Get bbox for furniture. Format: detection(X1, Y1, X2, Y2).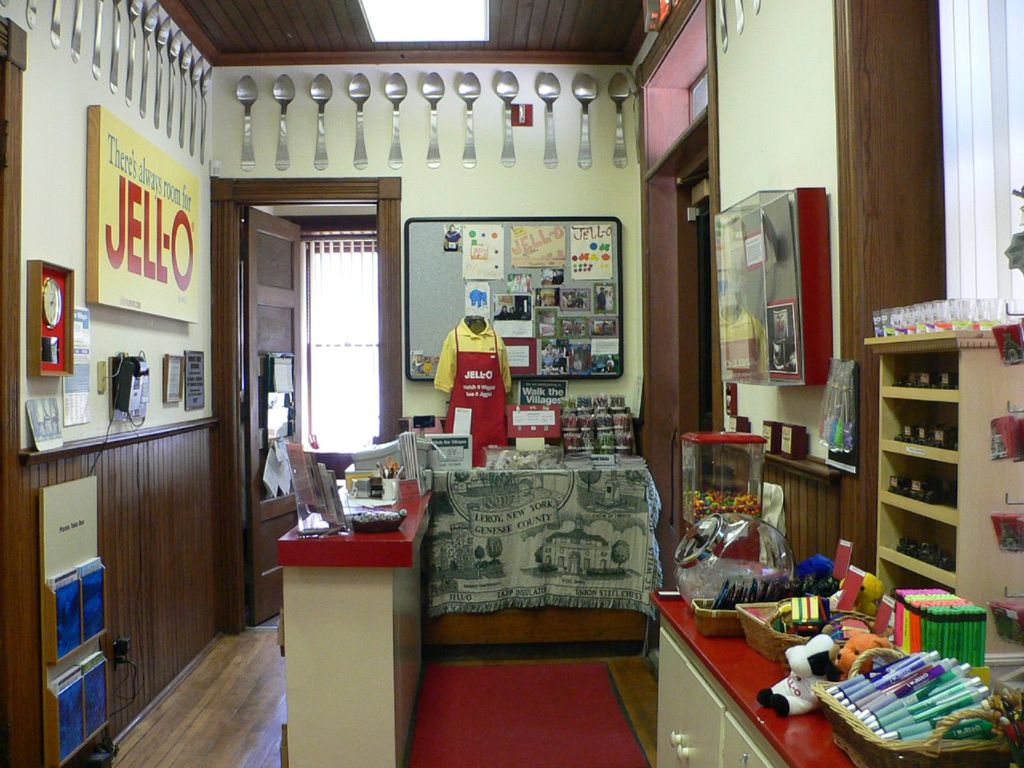
detection(0, 182, 1023, 767).
